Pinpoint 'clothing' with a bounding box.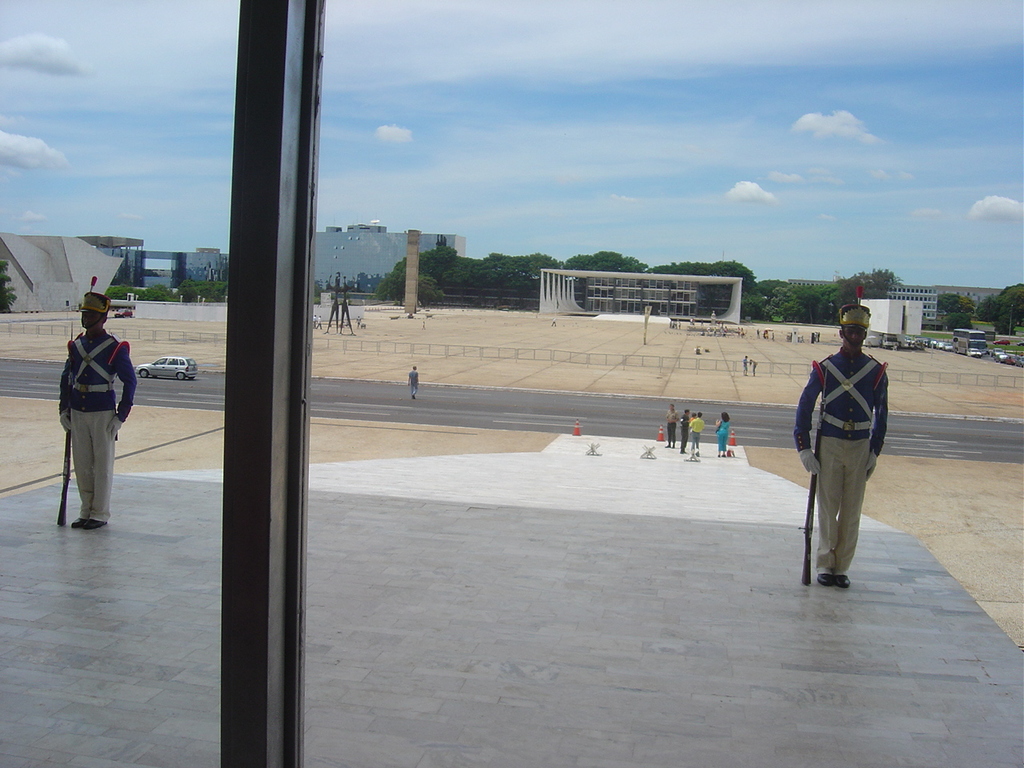
(x1=746, y1=362, x2=747, y2=373).
